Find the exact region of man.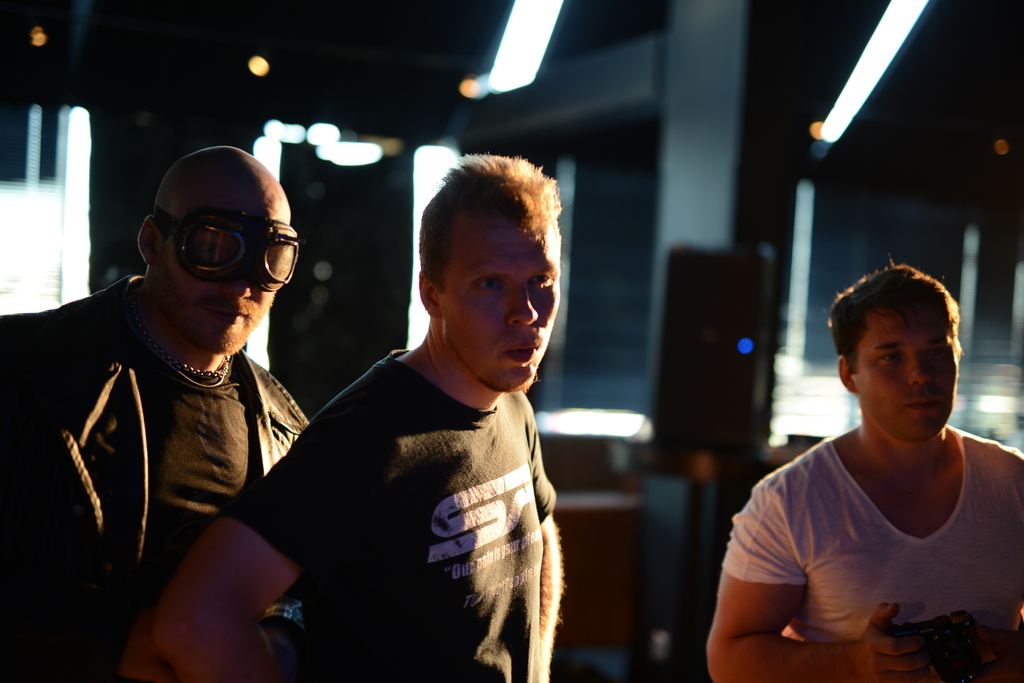
Exact region: 713:257:1023:679.
